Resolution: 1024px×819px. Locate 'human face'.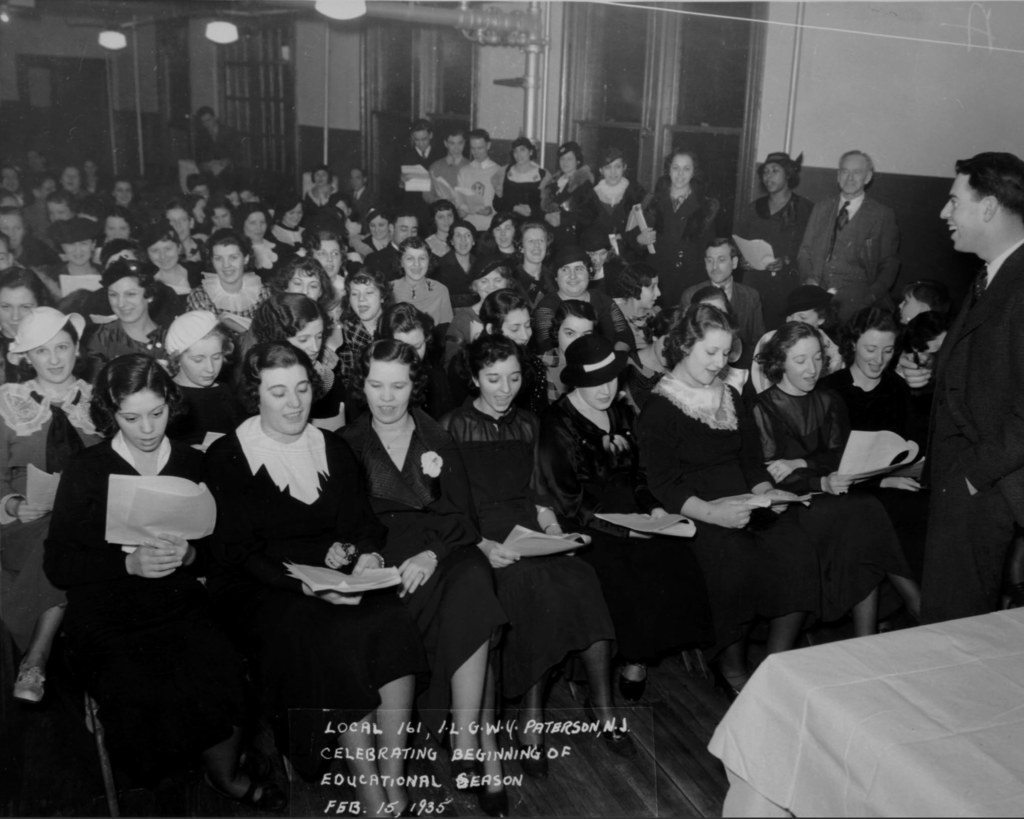
(x1=211, y1=245, x2=245, y2=282).
